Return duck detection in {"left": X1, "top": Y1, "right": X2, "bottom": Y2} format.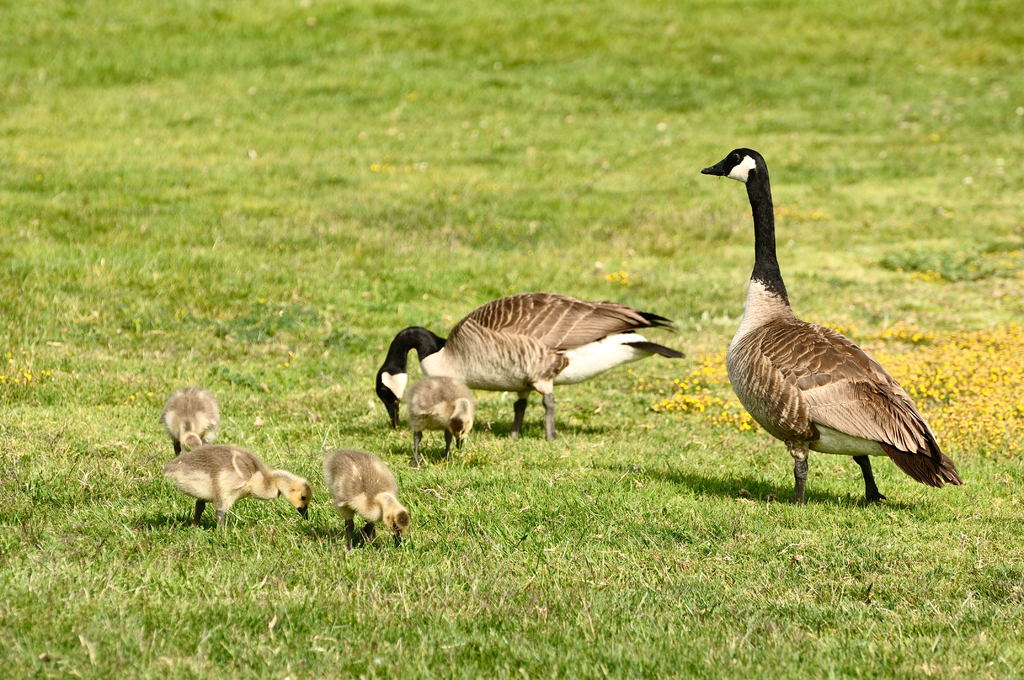
{"left": 322, "top": 453, "right": 415, "bottom": 542}.
